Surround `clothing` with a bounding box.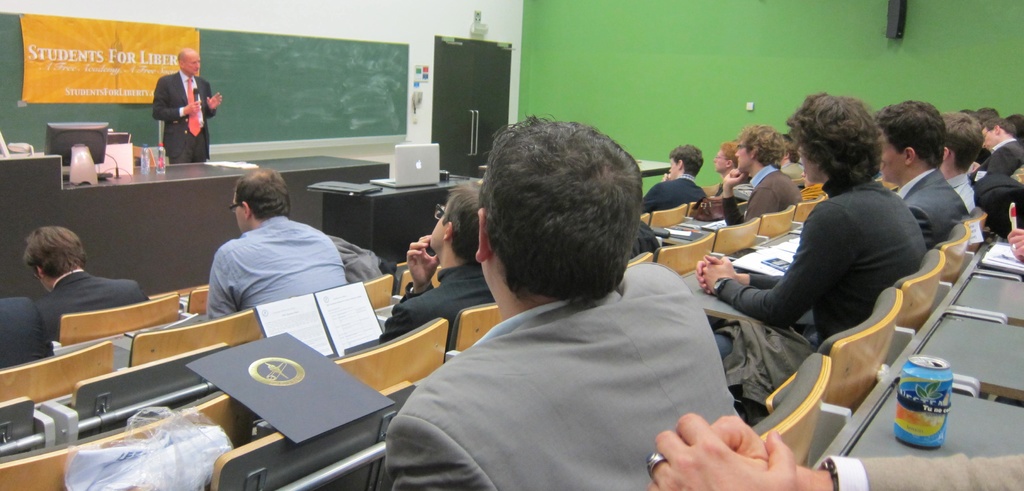
x1=382 y1=270 x2=773 y2=490.
